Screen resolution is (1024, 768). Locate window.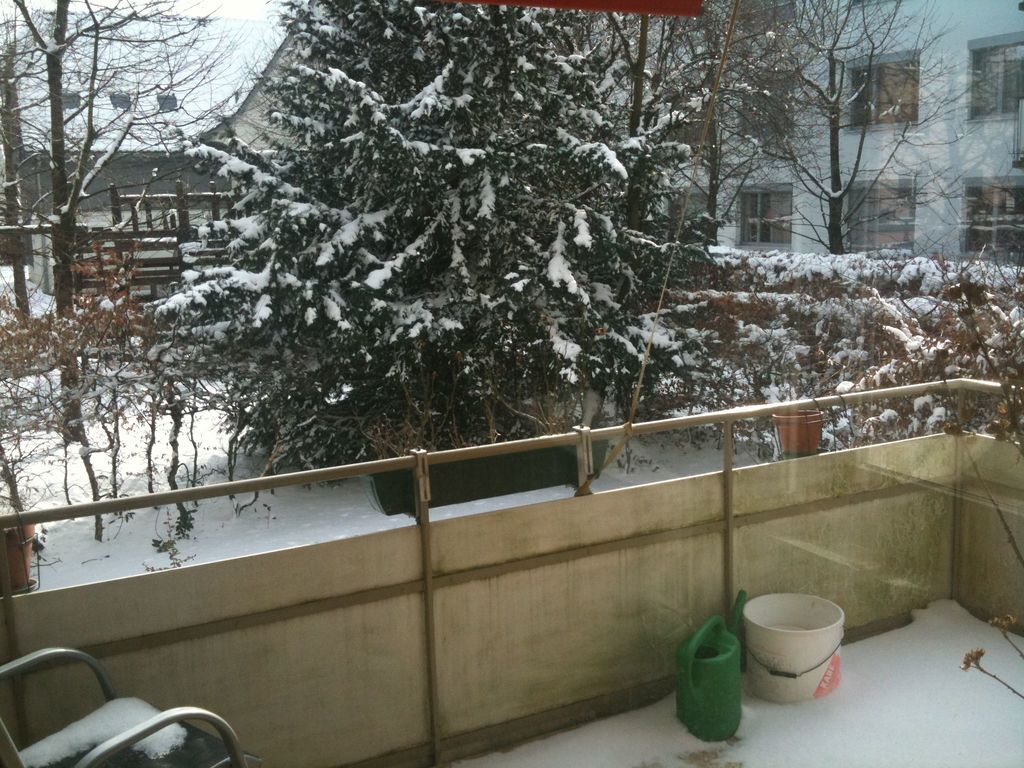
BBox(825, 167, 924, 276).
